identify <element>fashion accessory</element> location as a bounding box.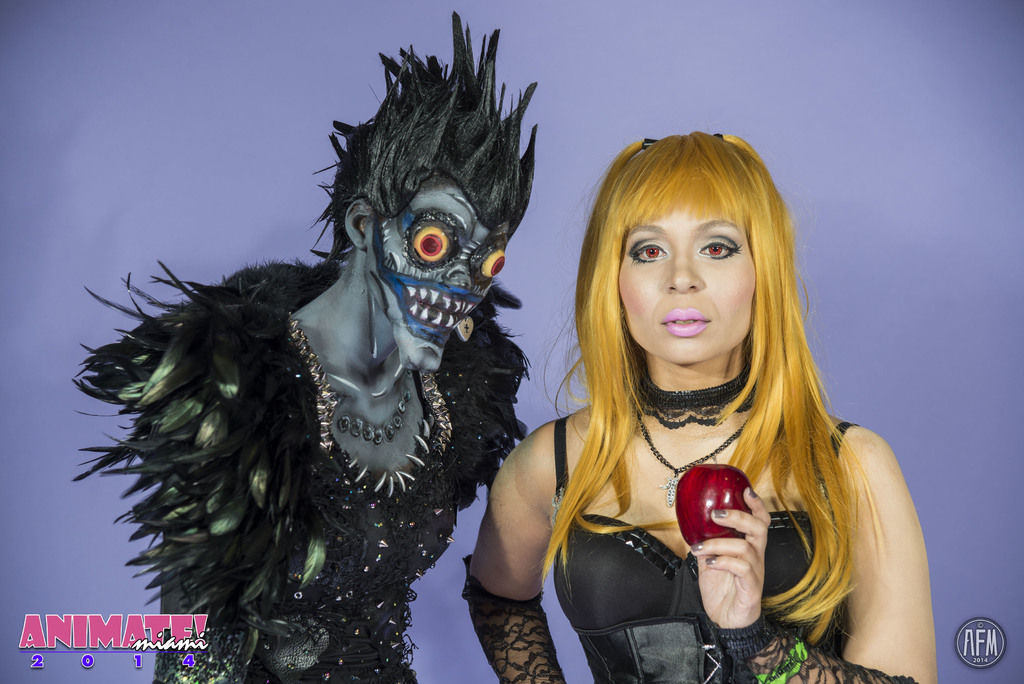
<bbox>623, 129, 721, 163</bbox>.
